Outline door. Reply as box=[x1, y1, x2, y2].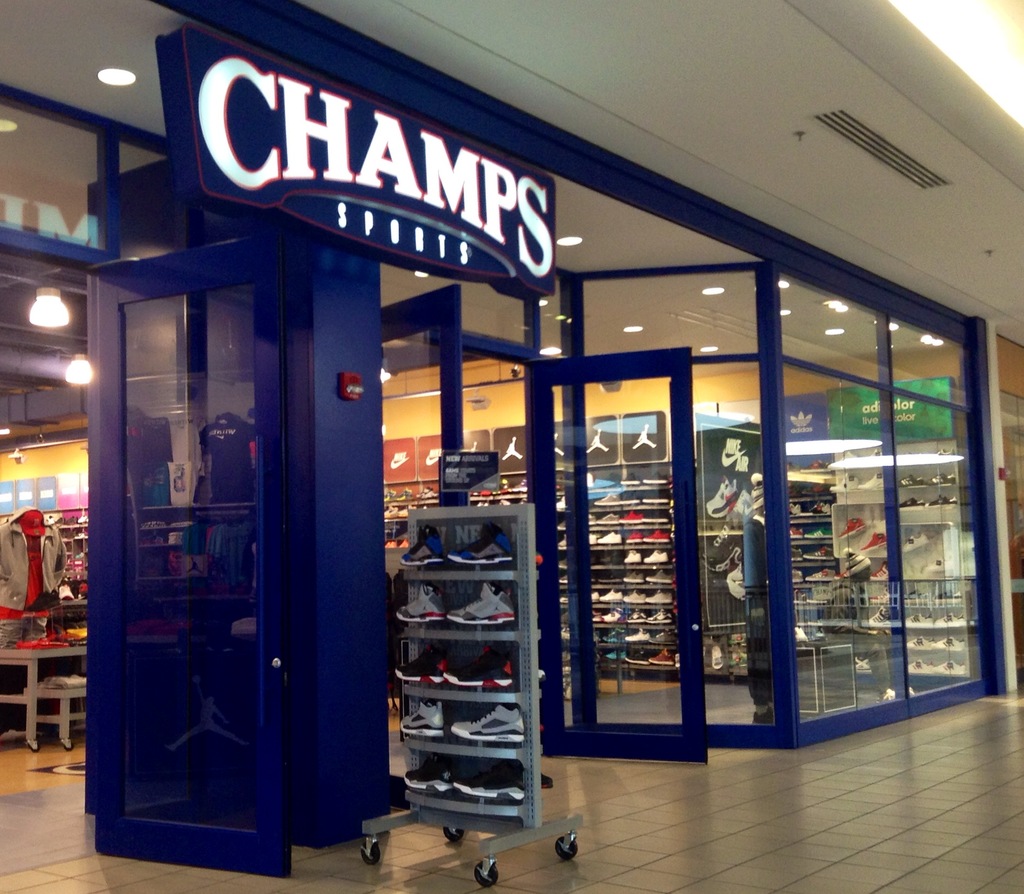
box=[80, 200, 374, 856].
